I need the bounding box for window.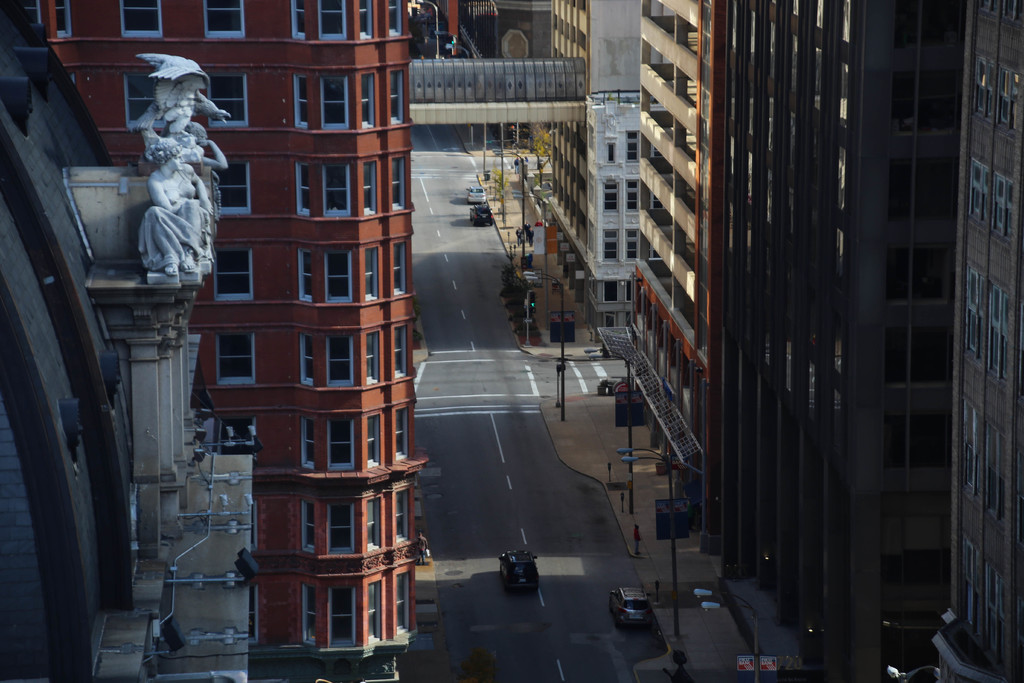
Here it is: [332,591,355,645].
